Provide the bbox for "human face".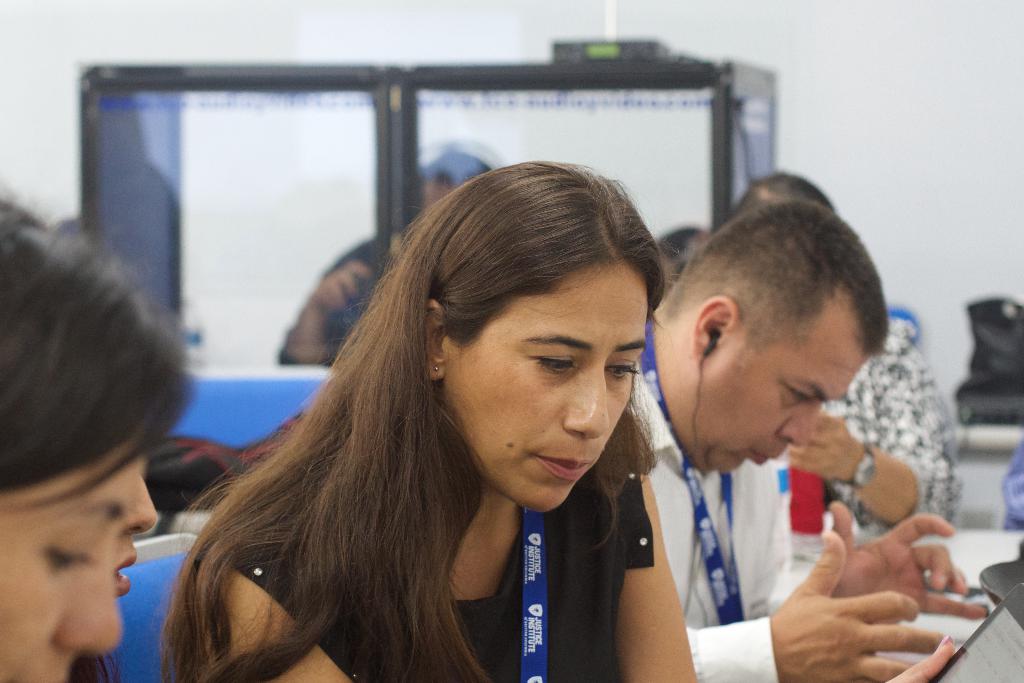
bbox=(690, 348, 868, 470).
